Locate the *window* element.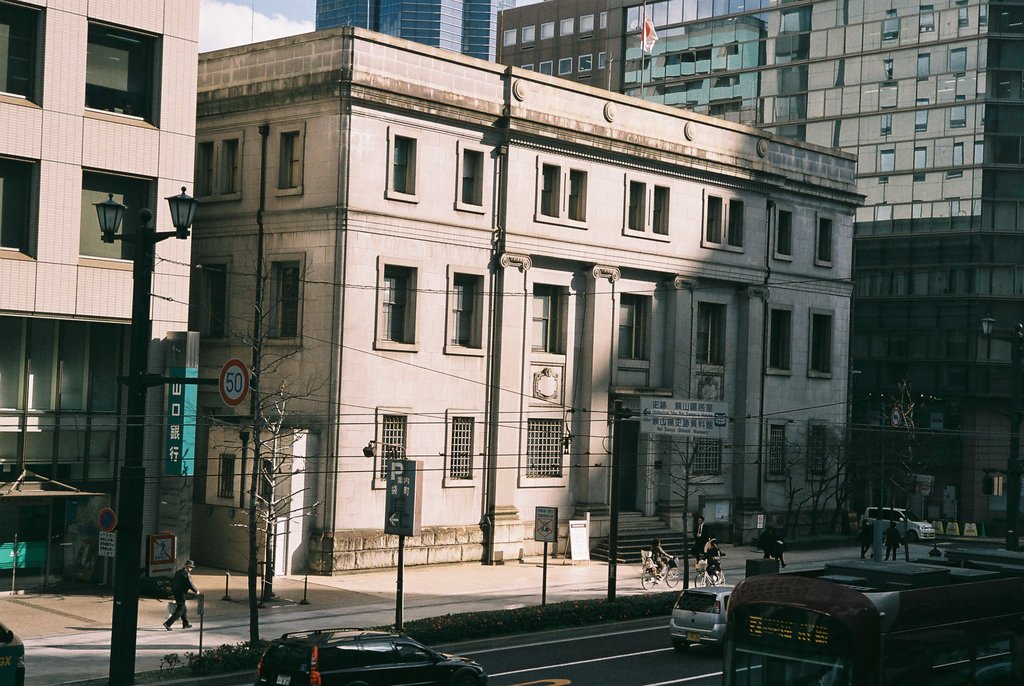
Element bbox: bbox=(621, 168, 671, 245).
